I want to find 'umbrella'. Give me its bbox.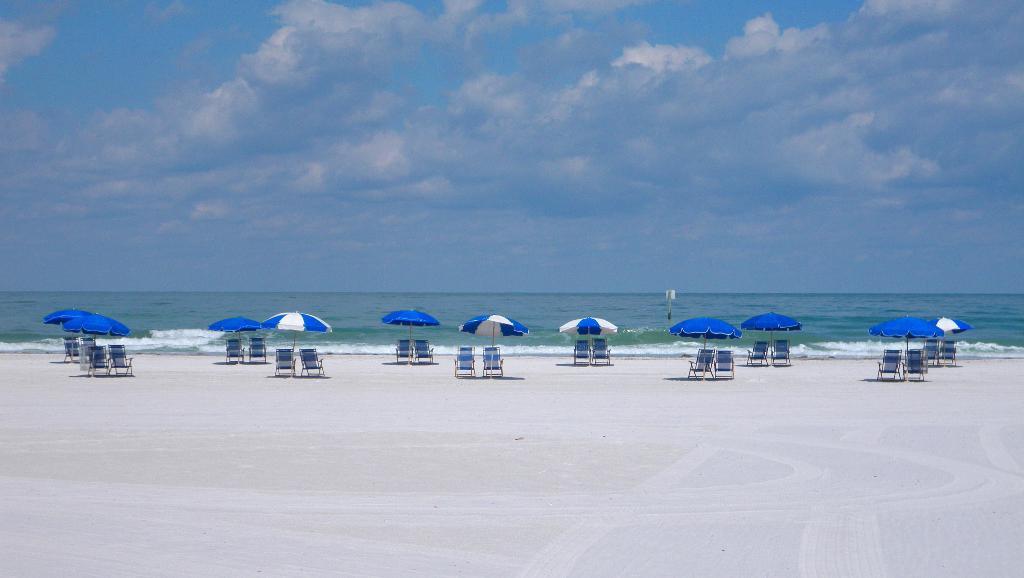
box(263, 310, 332, 353).
